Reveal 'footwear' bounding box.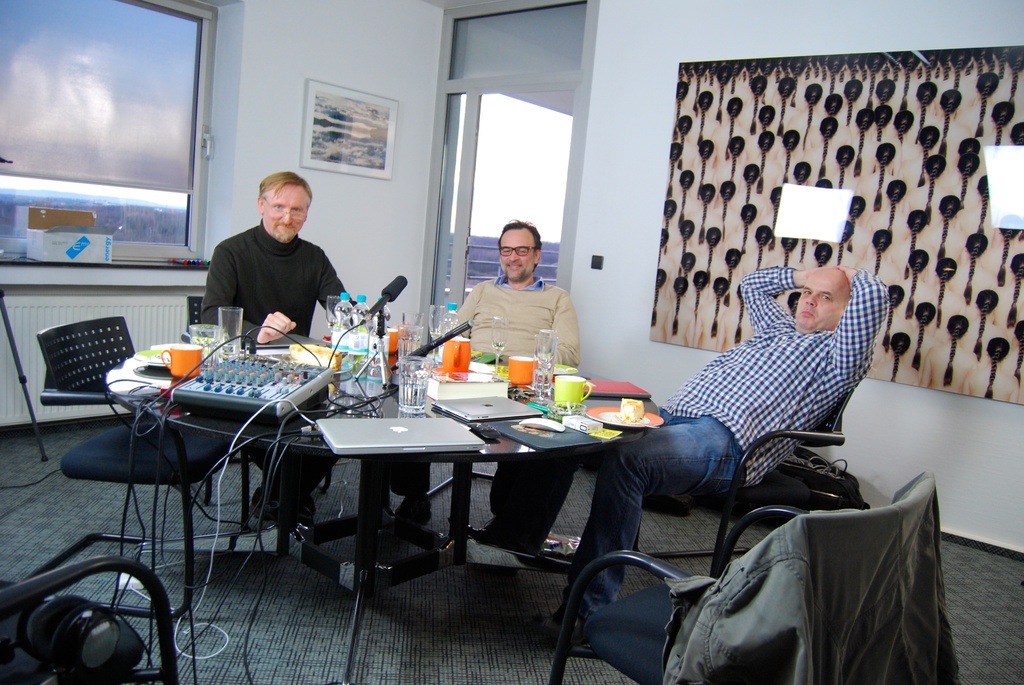
Revealed: {"x1": 393, "y1": 494, "x2": 432, "y2": 526}.
